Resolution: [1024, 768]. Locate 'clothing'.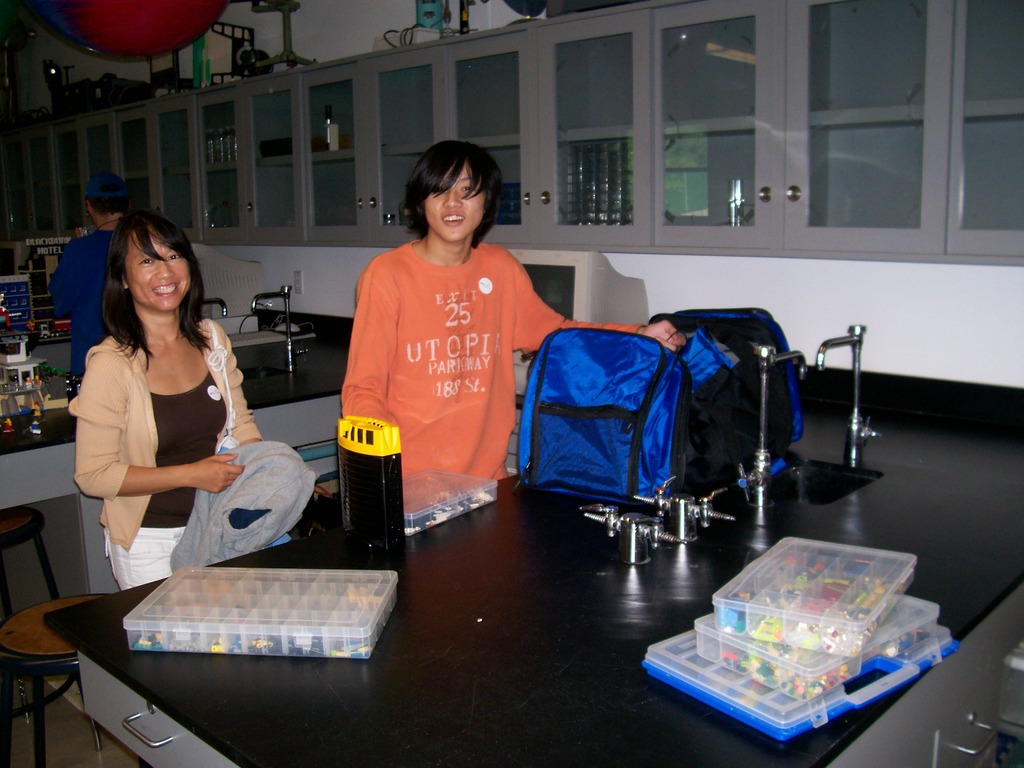
[x1=326, y1=218, x2=556, y2=513].
